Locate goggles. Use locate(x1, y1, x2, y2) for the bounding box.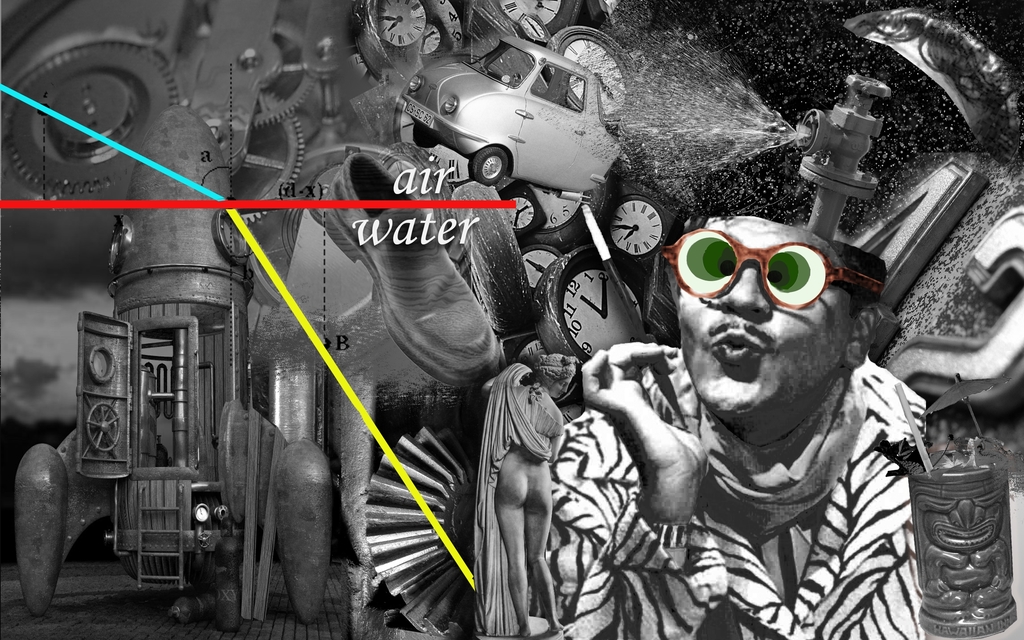
locate(654, 222, 883, 312).
